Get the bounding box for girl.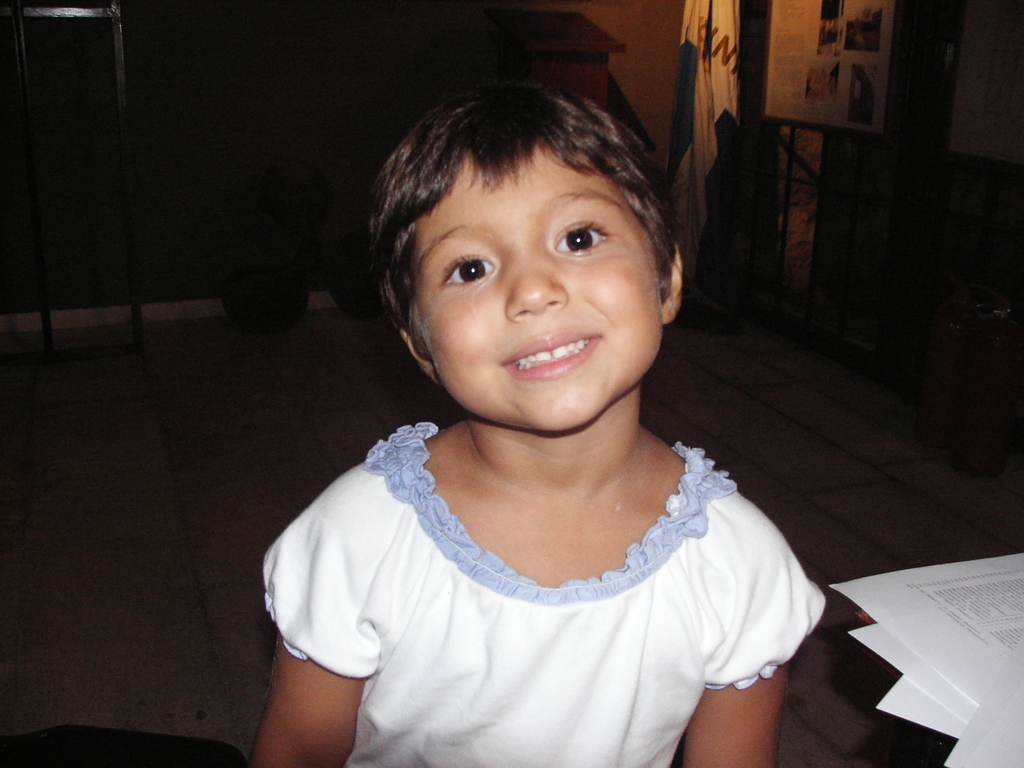
250:82:826:767.
